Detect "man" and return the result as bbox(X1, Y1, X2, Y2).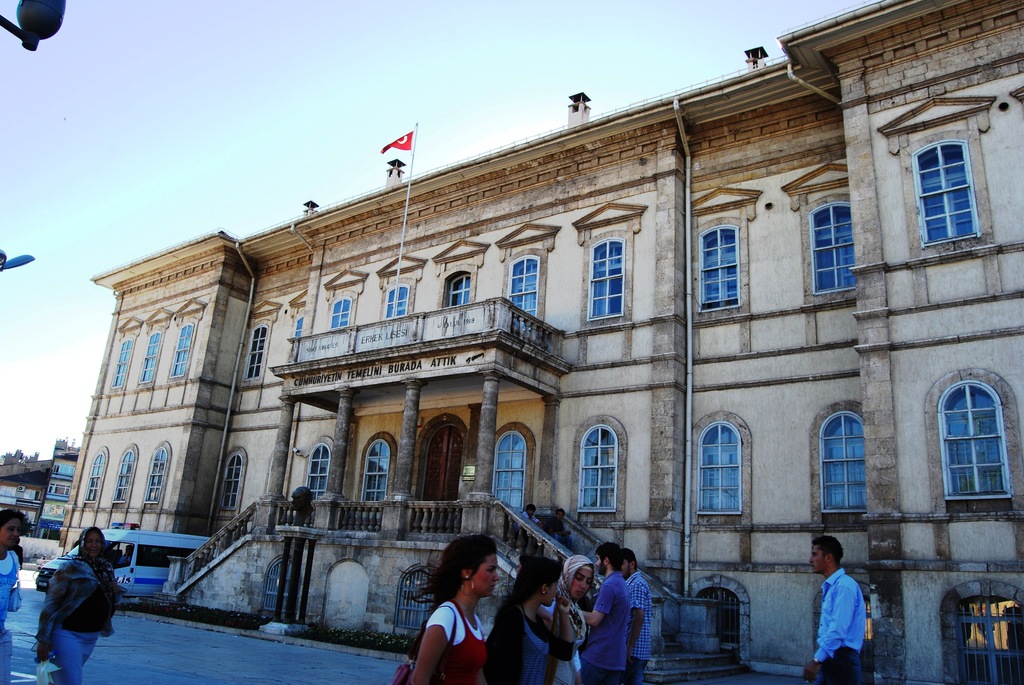
bbox(580, 540, 632, 684).
